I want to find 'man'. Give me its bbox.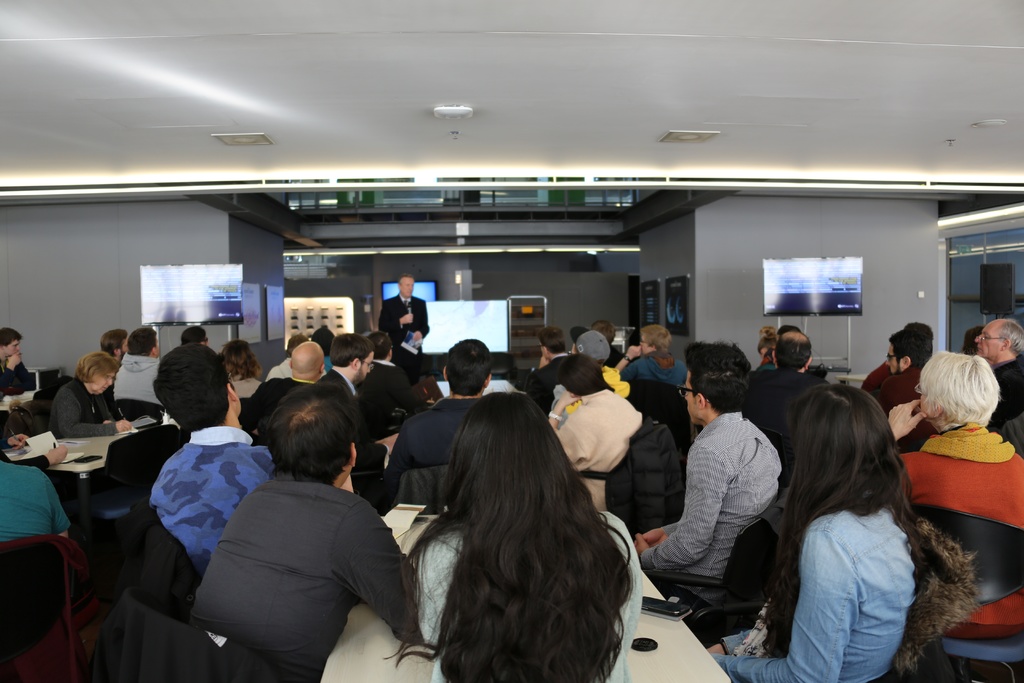
box(0, 459, 74, 554).
